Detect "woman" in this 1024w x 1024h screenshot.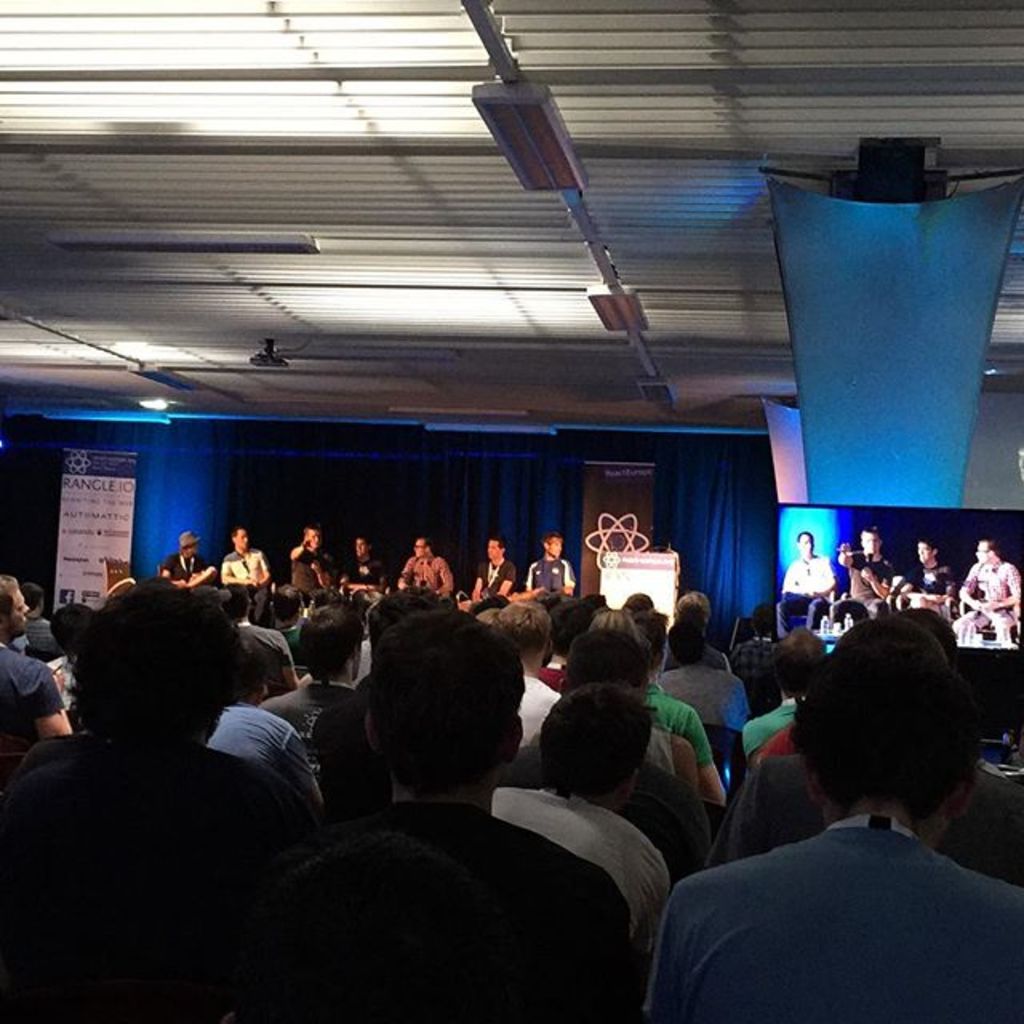
Detection: region(19, 574, 339, 1010).
